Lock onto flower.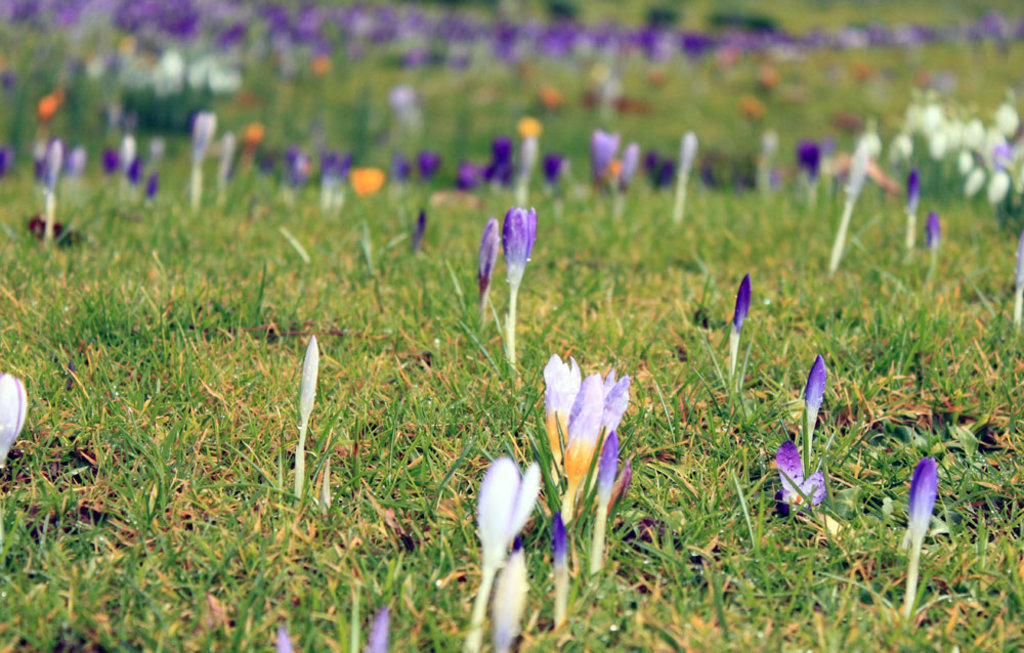
Locked: l=293, t=333, r=323, b=422.
